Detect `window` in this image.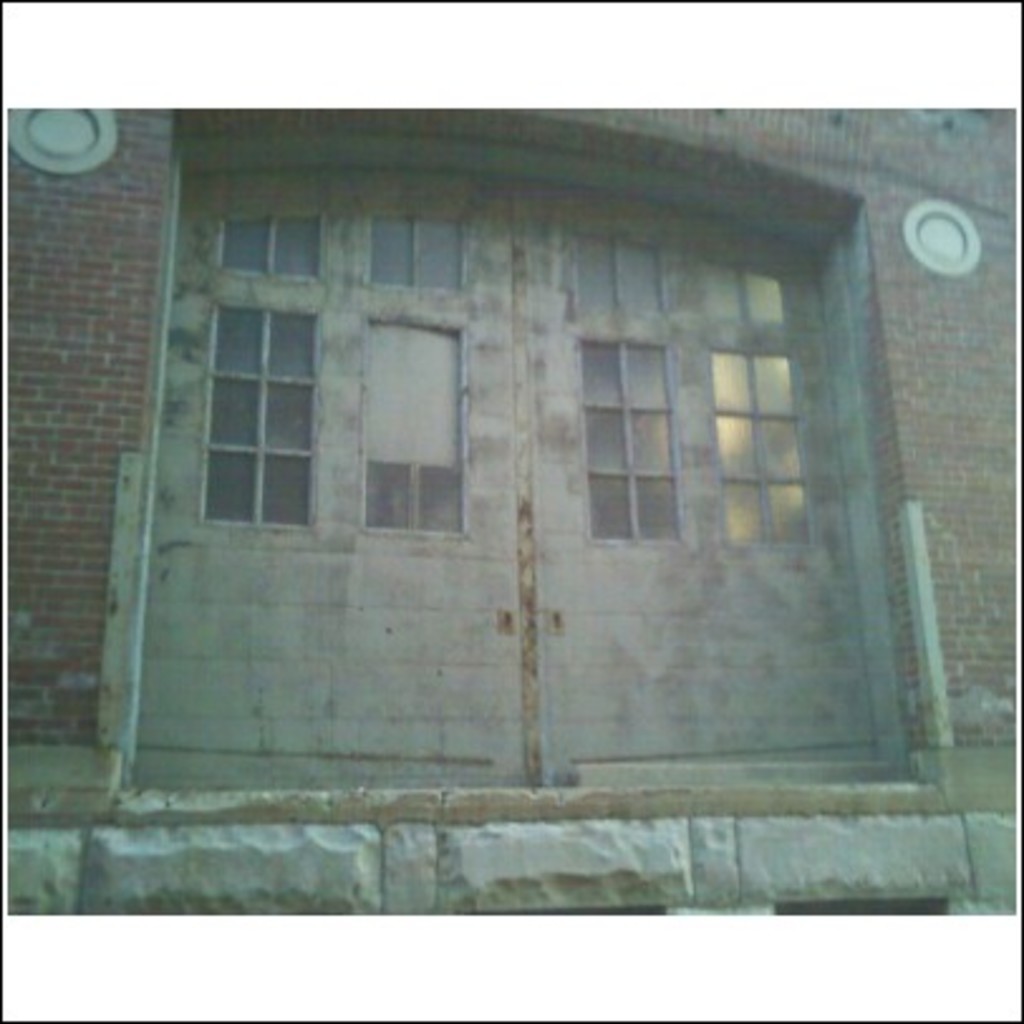
Detection: (689,265,832,560).
